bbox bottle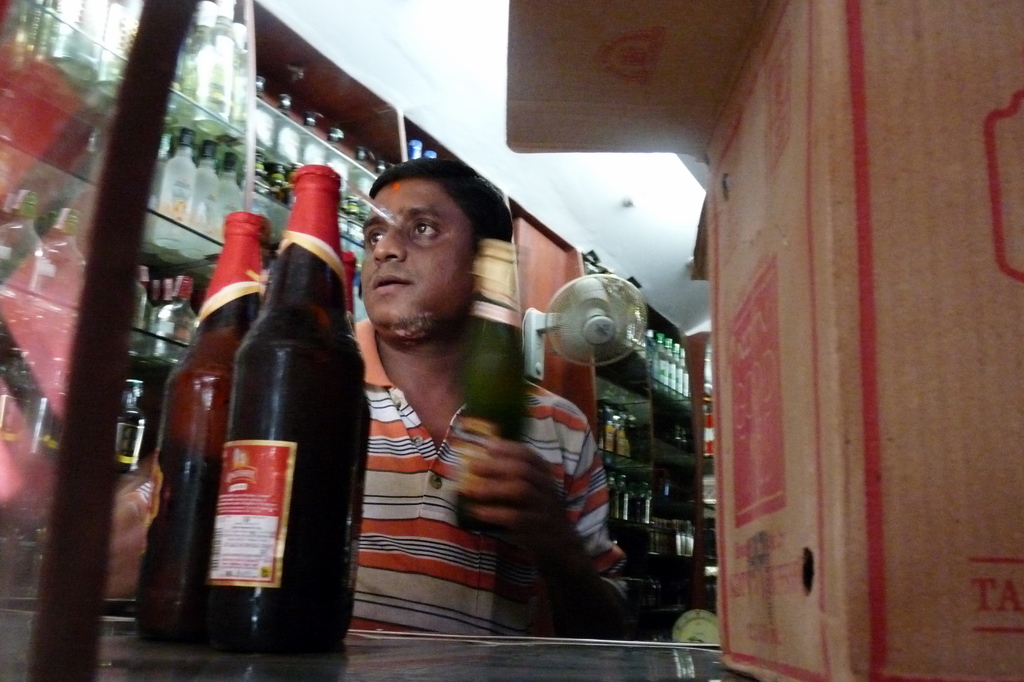
[left=178, top=0, right=230, bottom=134]
